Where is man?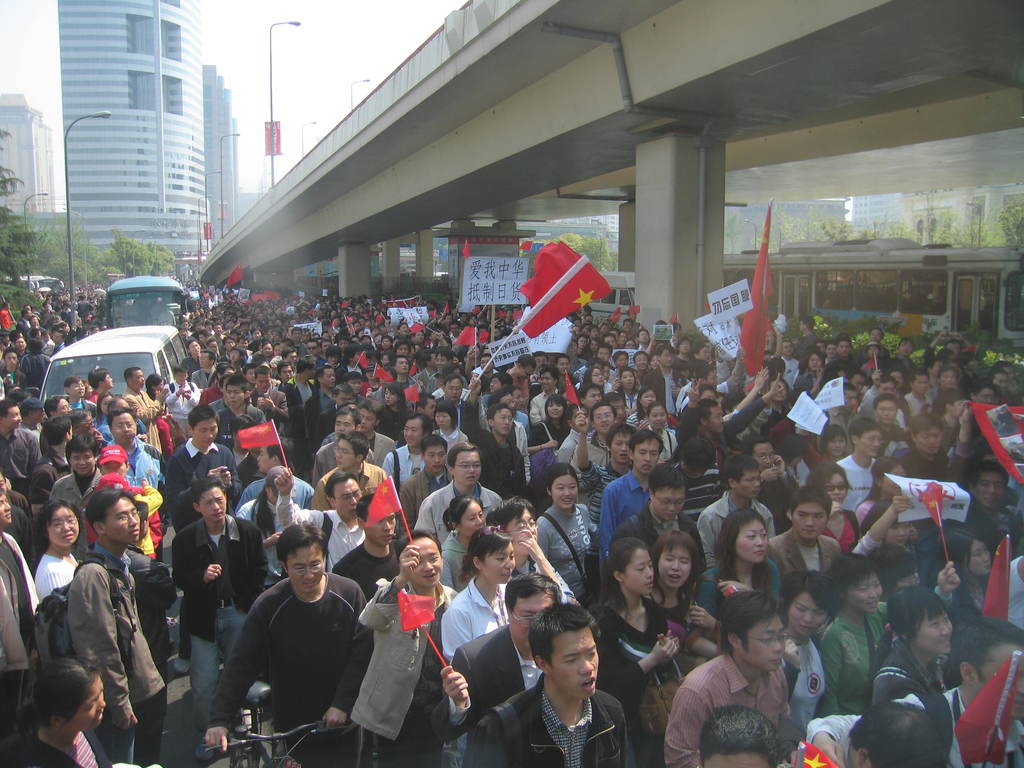
x1=766 y1=483 x2=843 y2=601.
